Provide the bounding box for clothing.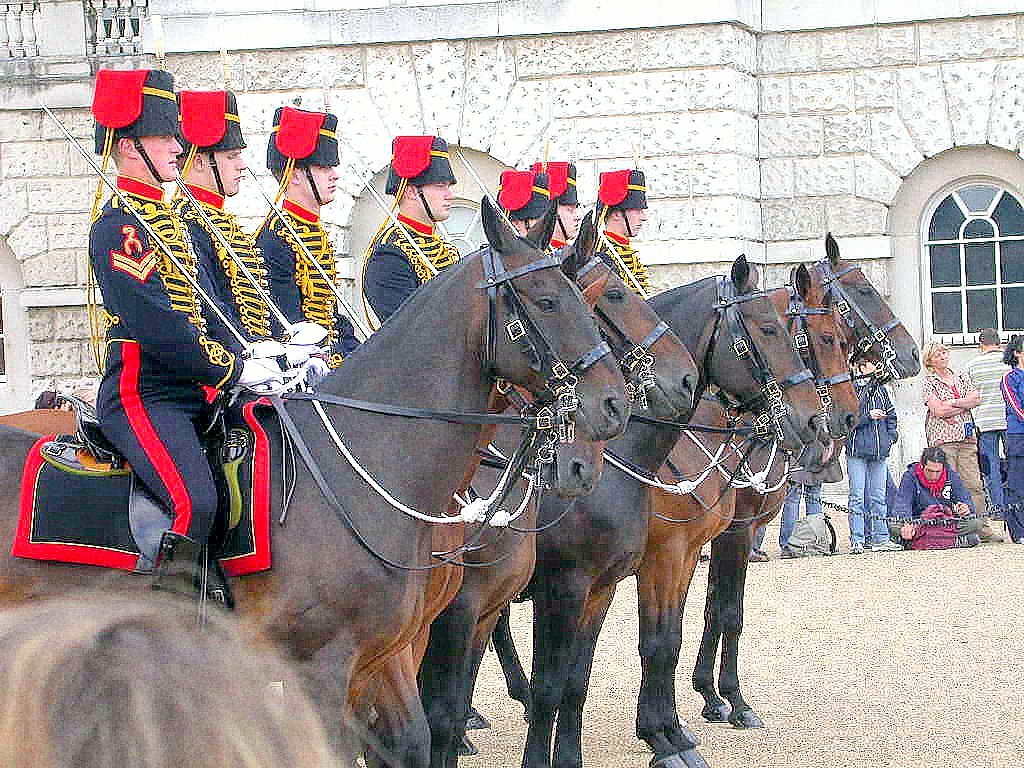
l=774, t=478, r=819, b=548.
